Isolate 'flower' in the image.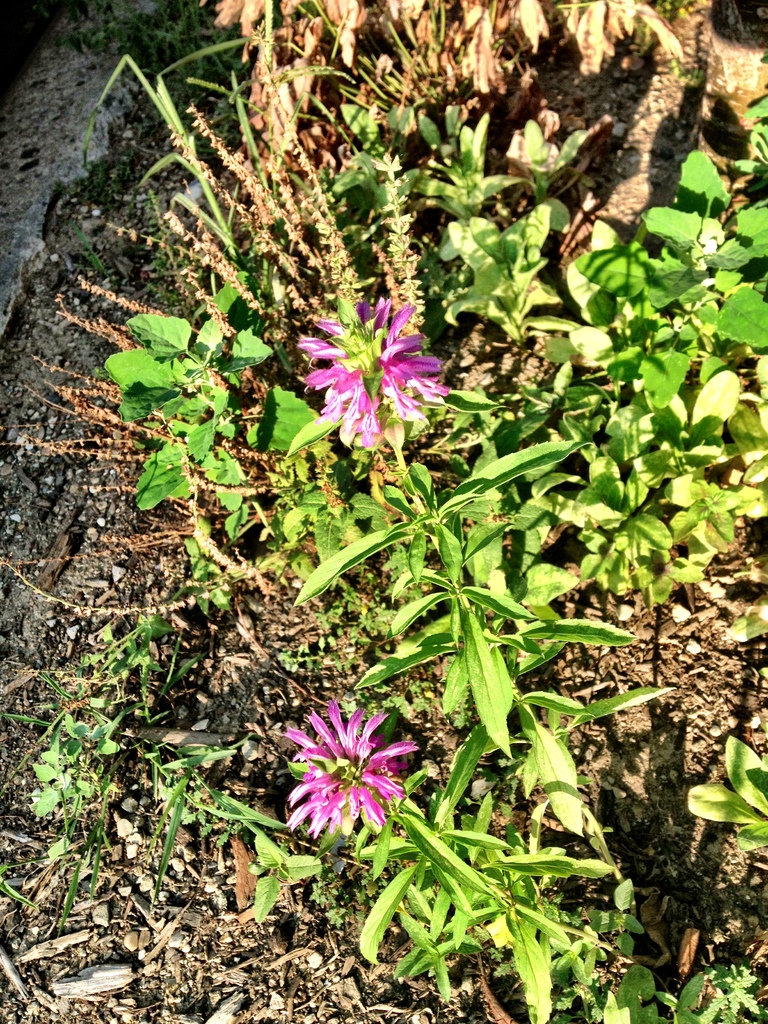
Isolated region: bbox(278, 701, 429, 842).
